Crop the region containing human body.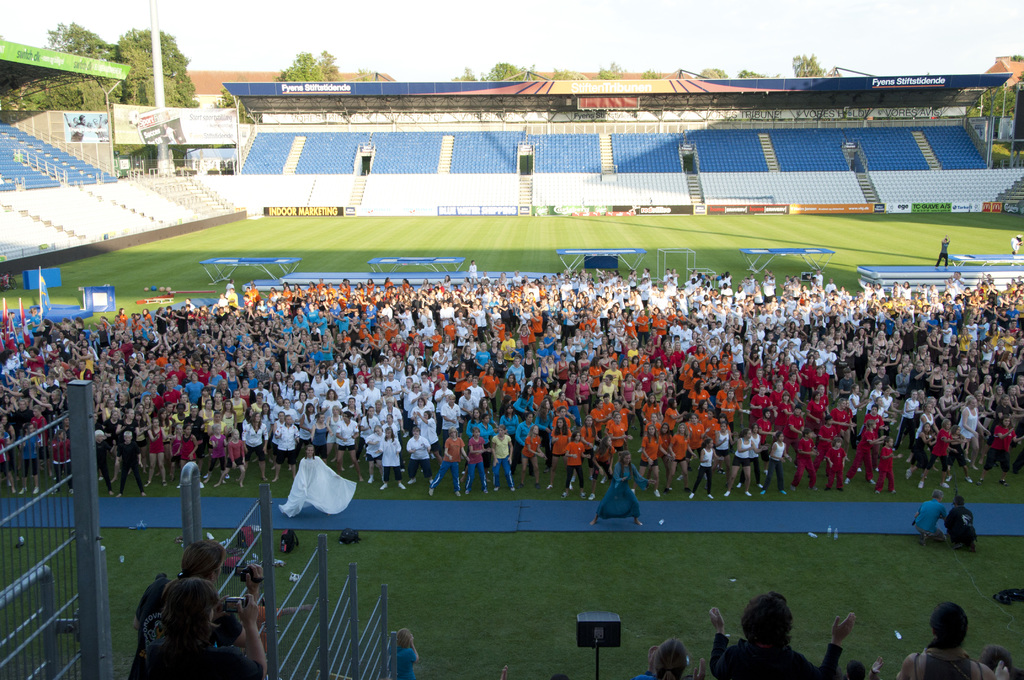
Crop region: x1=209 y1=320 x2=220 y2=330.
